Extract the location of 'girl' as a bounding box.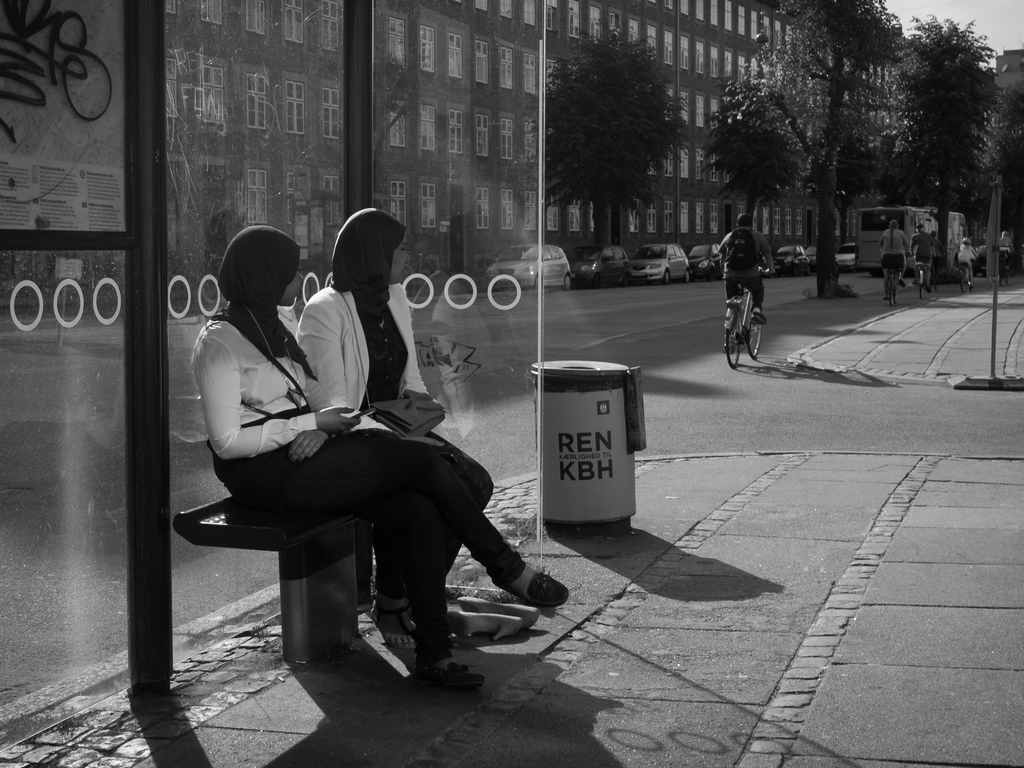
detection(878, 222, 913, 300).
